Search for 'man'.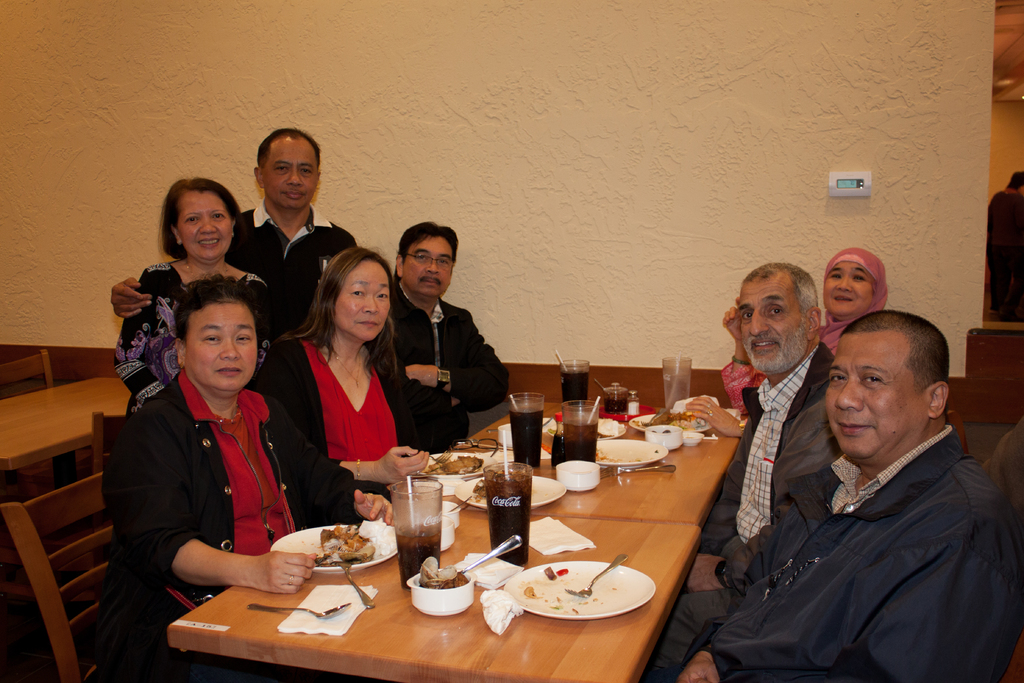
Found at bbox=[705, 311, 1023, 676].
